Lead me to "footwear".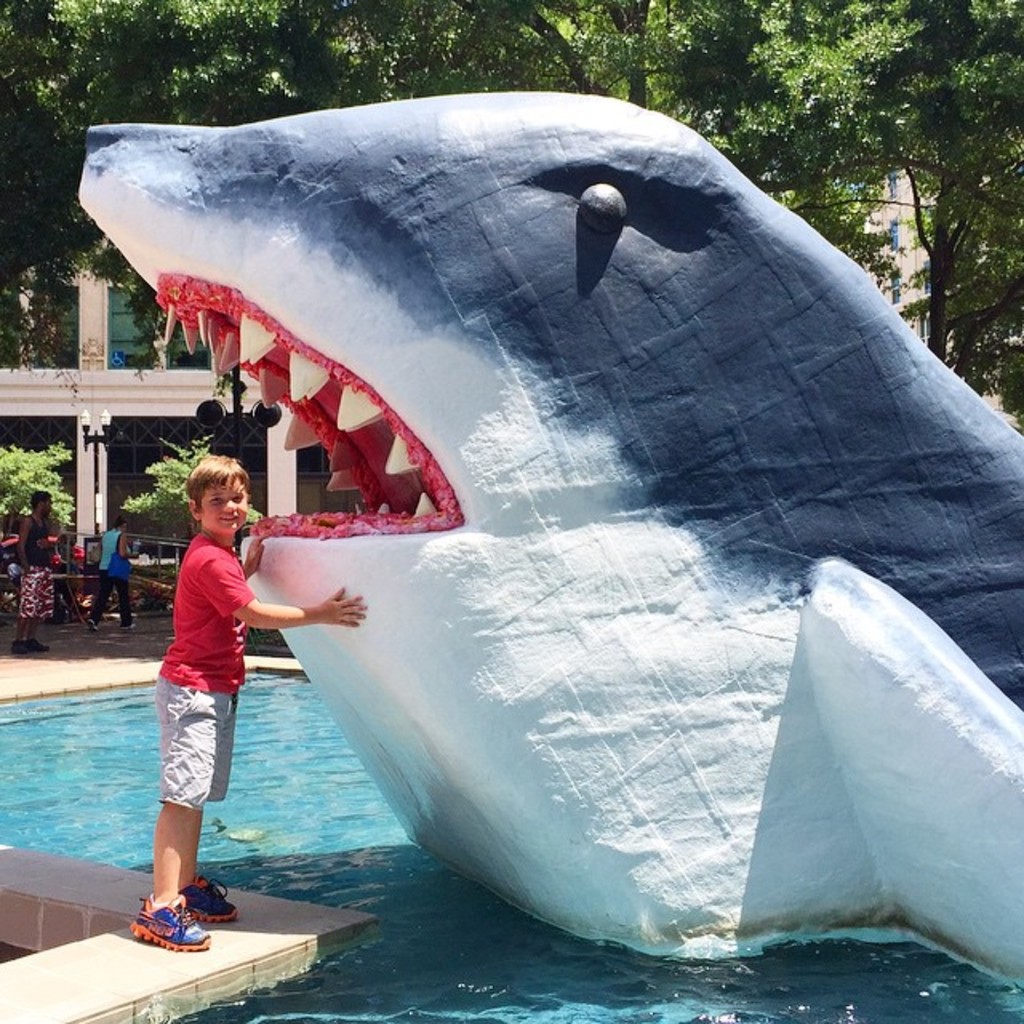
Lead to bbox=(182, 882, 238, 918).
